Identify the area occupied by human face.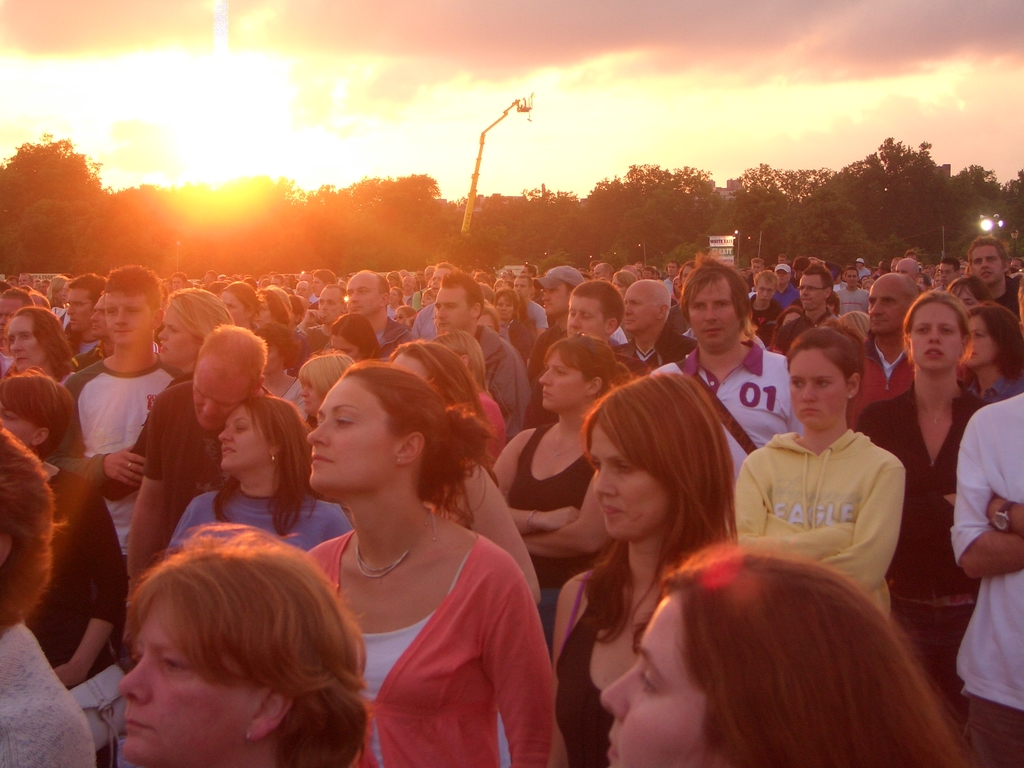
Area: select_region(434, 285, 472, 332).
